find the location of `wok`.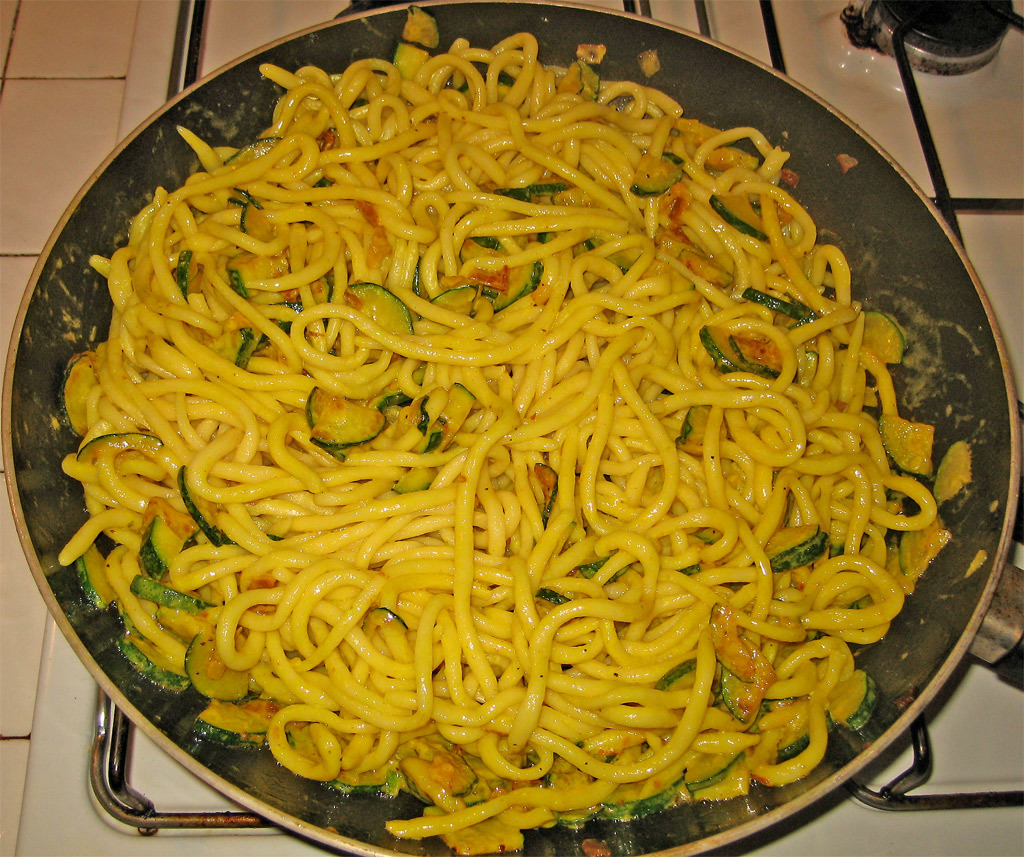
Location: rect(0, 0, 1023, 856).
